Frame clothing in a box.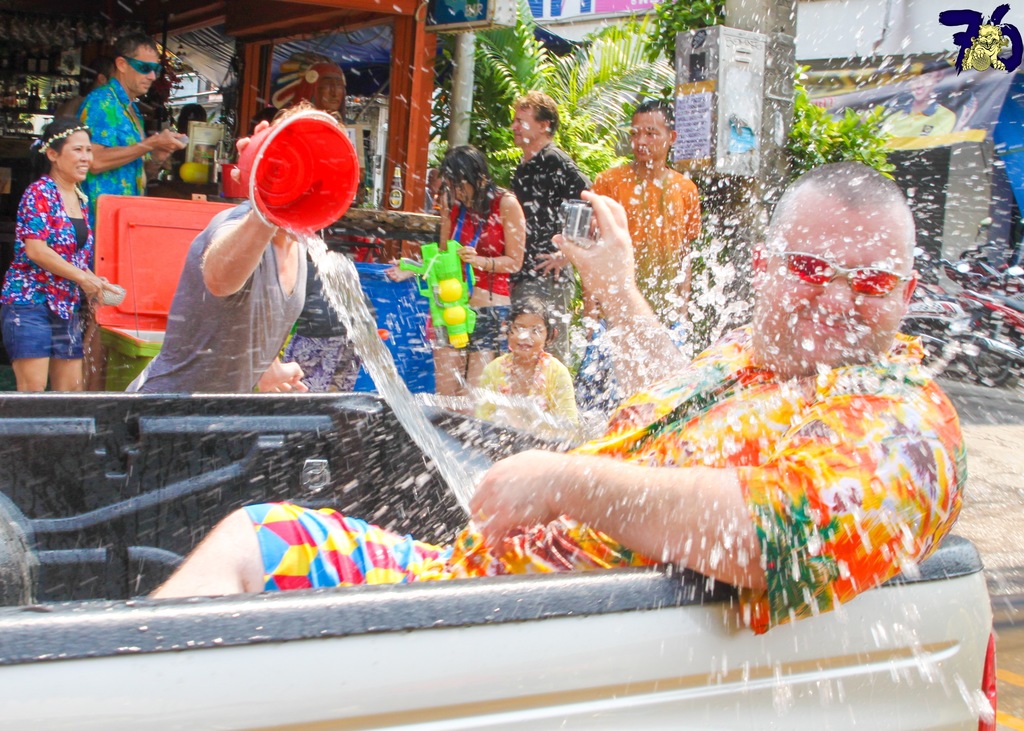
[left=582, top=162, right=698, bottom=317].
